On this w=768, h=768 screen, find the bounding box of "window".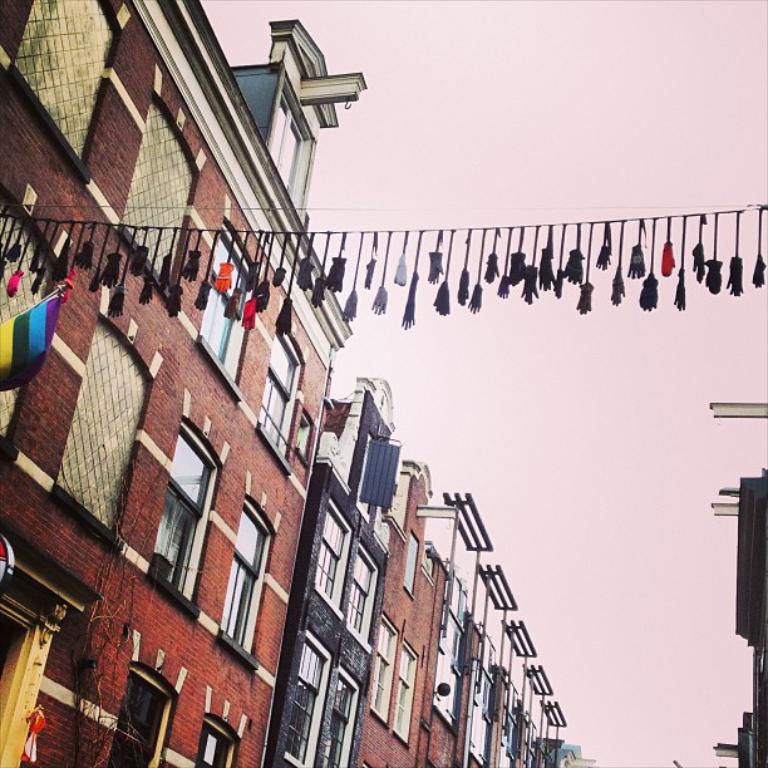
Bounding box: bbox=[261, 85, 316, 208].
